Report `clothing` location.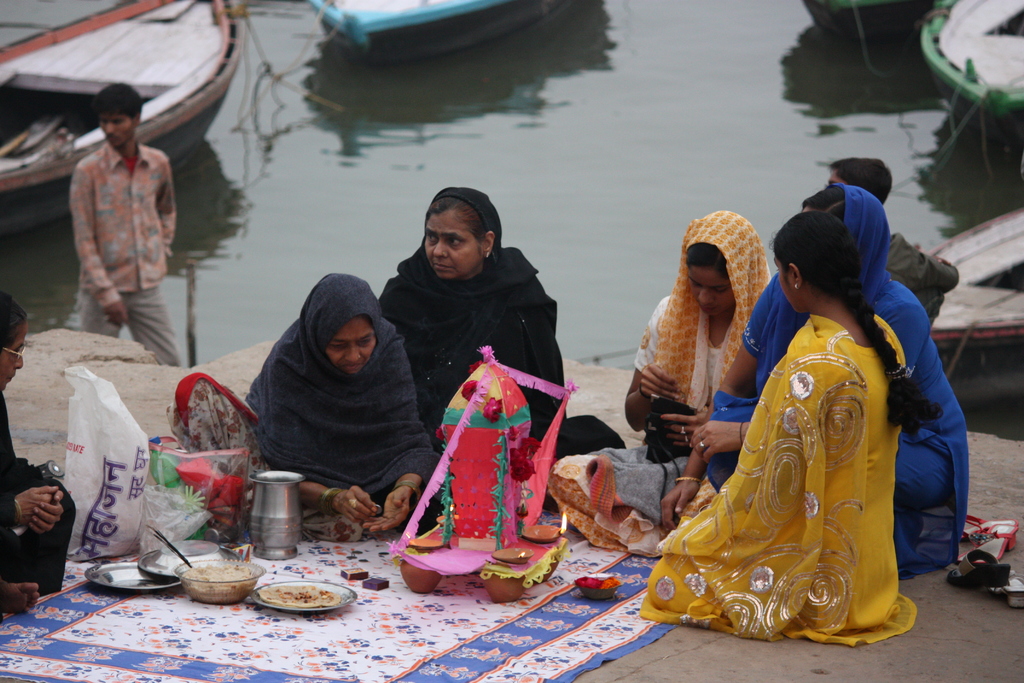
Report: left=0, top=391, right=69, bottom=619.
